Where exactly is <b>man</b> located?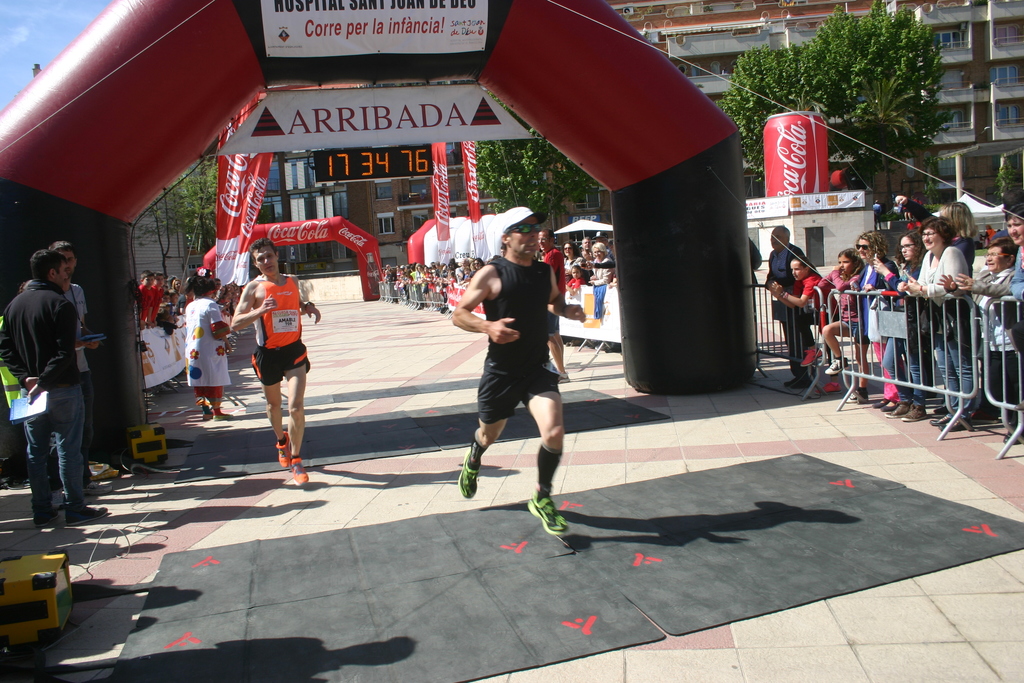
Its bounding box is <bbox>0, 247, 79, 523</bbox>.
